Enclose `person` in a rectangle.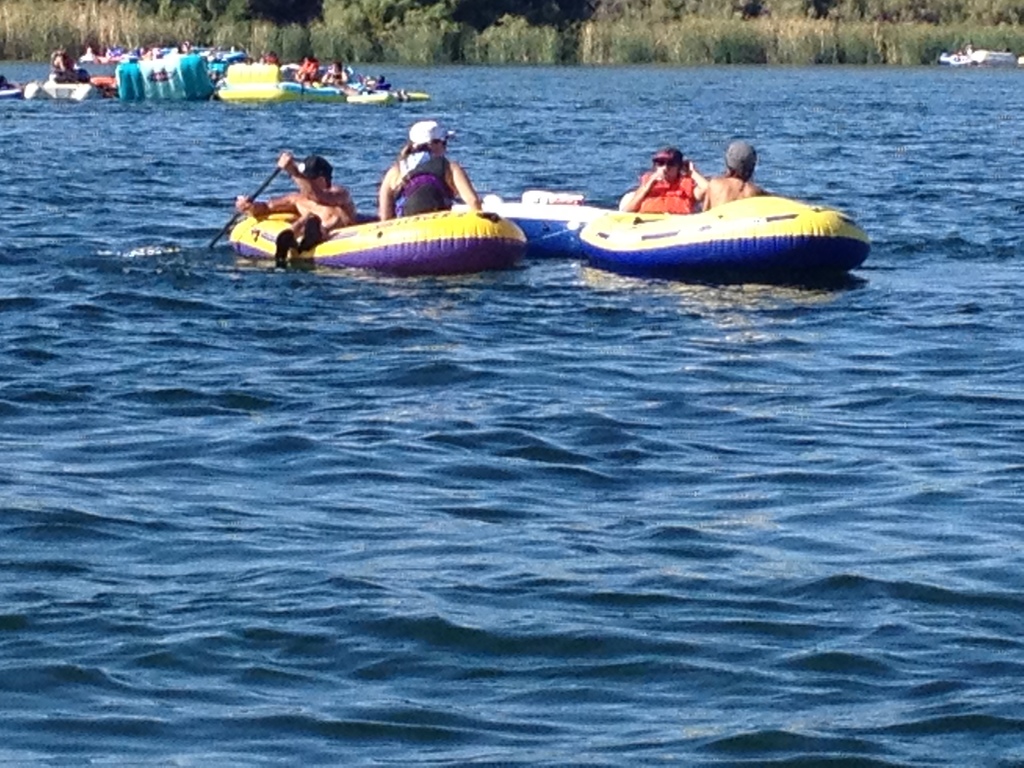
pyautogui.locateOnScreen(374, 115, 484, 216).
